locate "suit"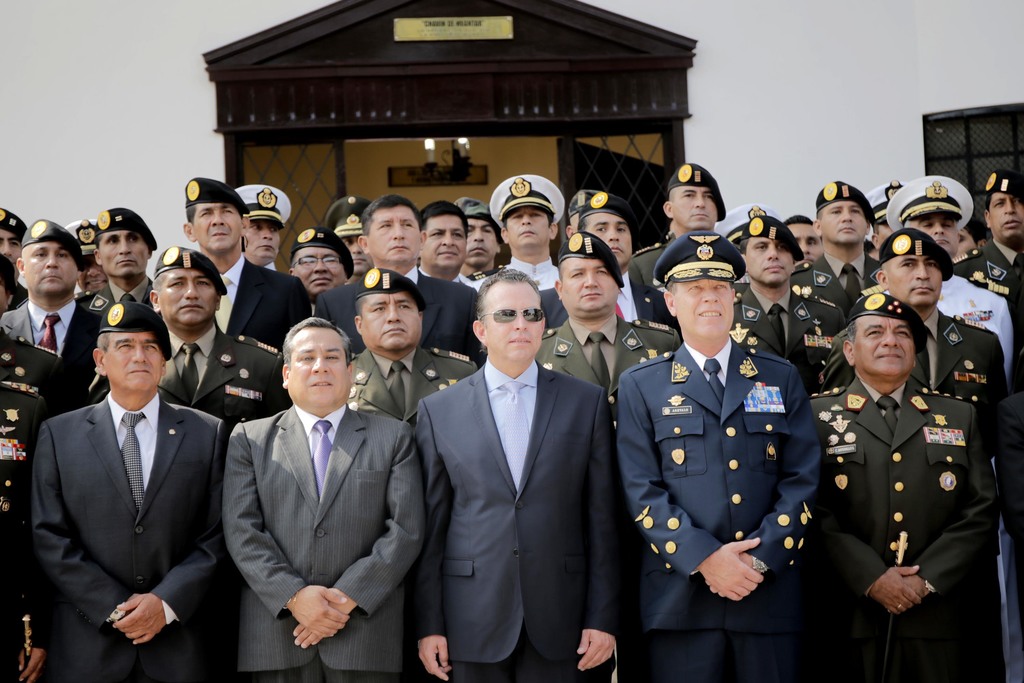
x1=3, y1=327, x2=86, y2=413
